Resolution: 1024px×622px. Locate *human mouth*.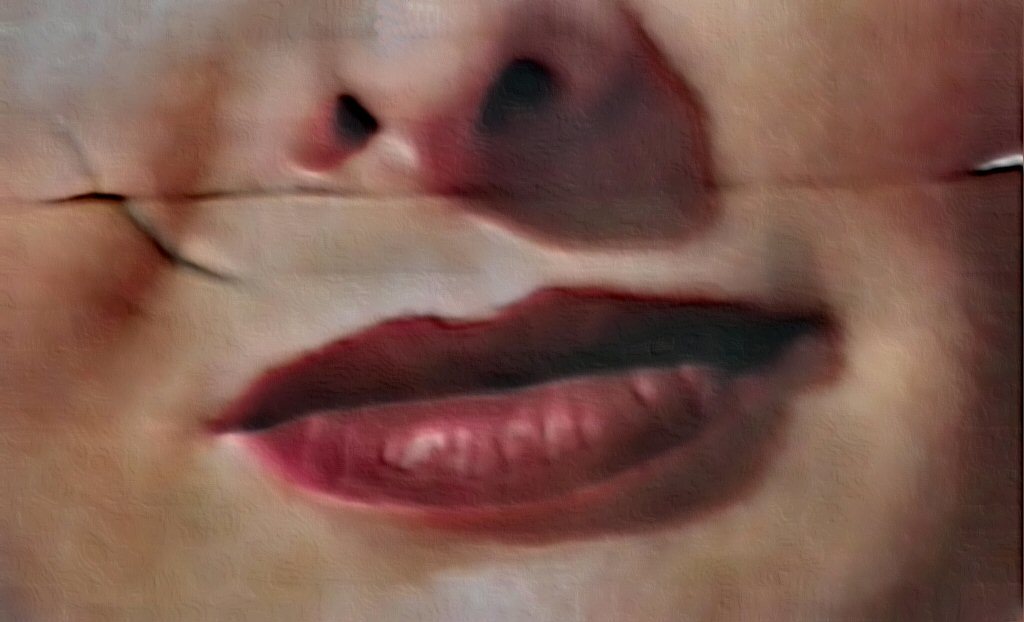
bbox(191, 268, 833, 529).
